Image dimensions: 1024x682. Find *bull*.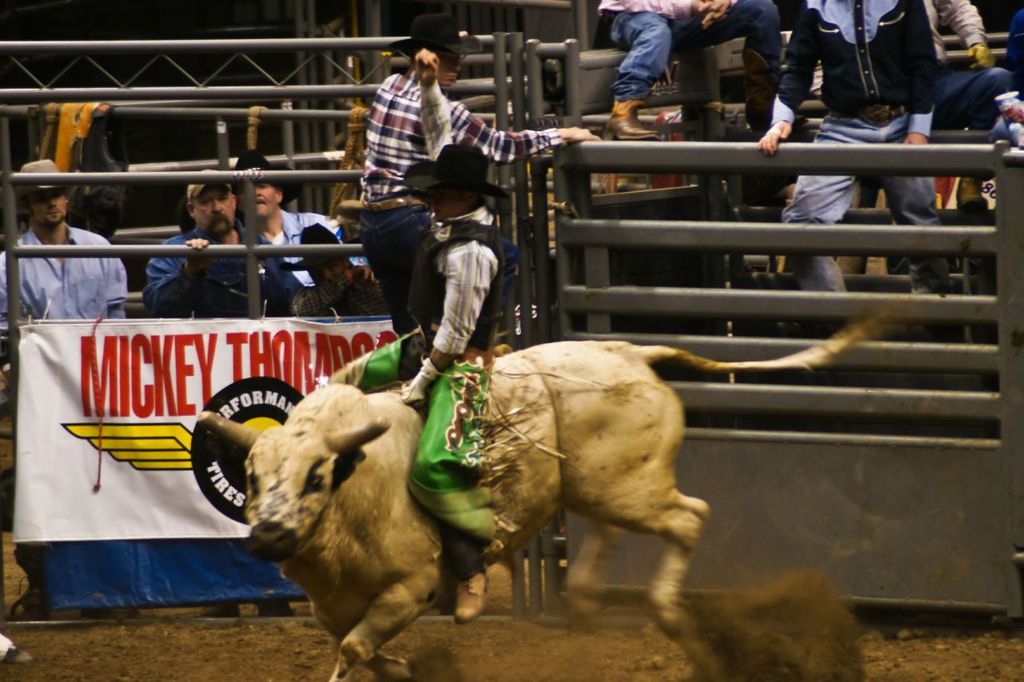
bbox=(206, 313, 884, 679).
